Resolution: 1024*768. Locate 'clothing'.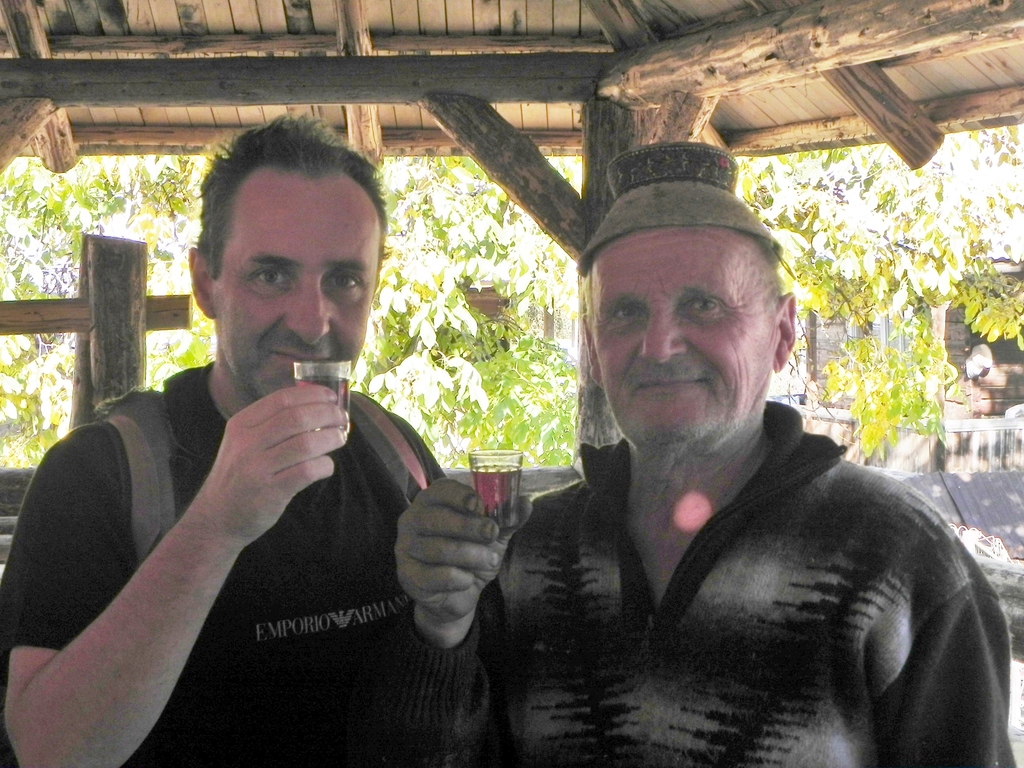
450 346 1004 767.
